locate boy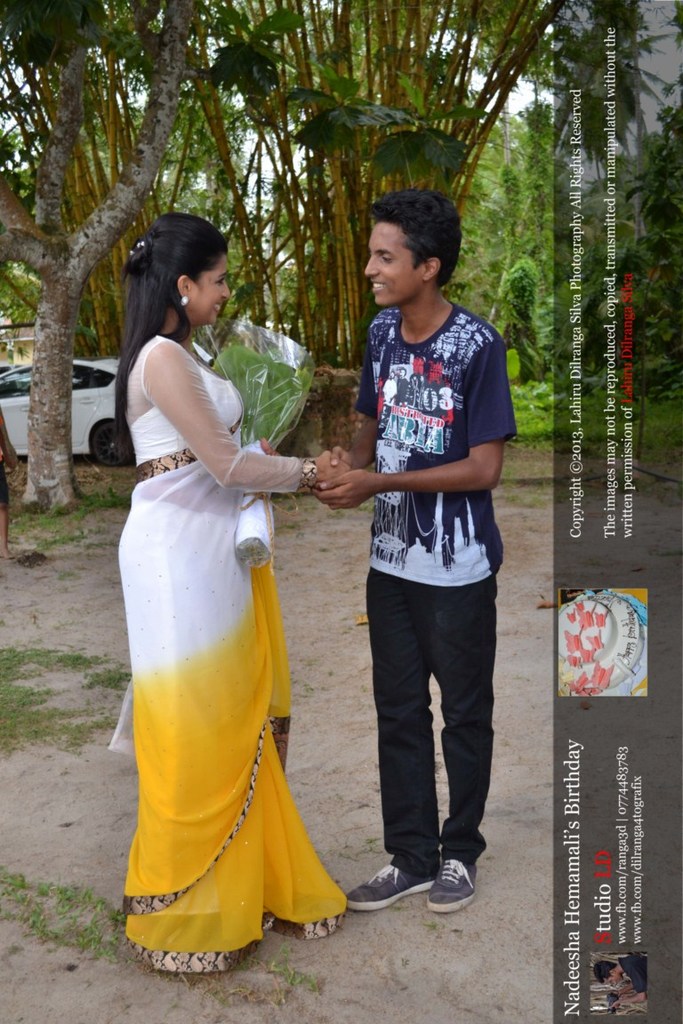
rect(303, 194, 519, 935)
